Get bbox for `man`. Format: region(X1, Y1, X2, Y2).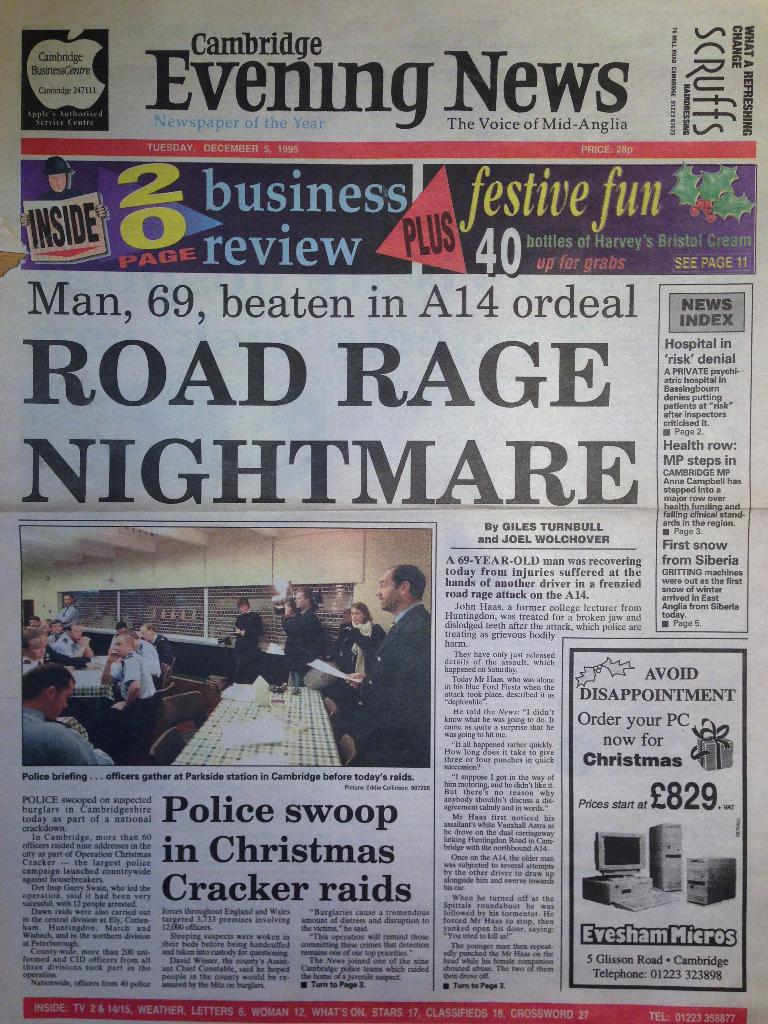
region(333, 556, 440, 746).
